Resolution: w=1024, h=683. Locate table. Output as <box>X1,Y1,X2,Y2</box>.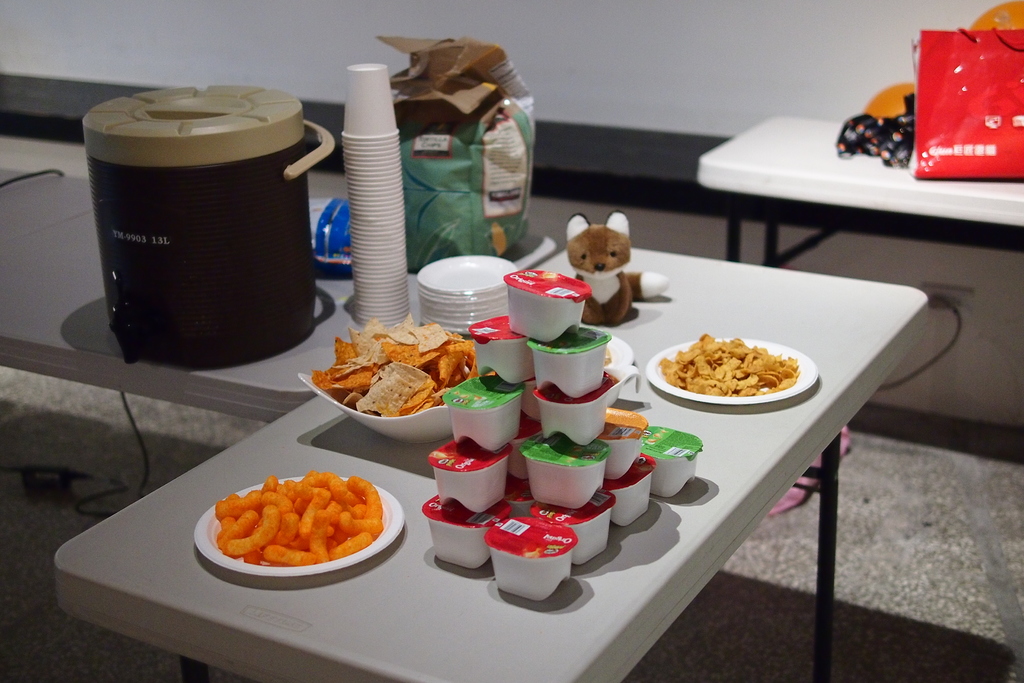
<box>695,107,1023,441</box>.
